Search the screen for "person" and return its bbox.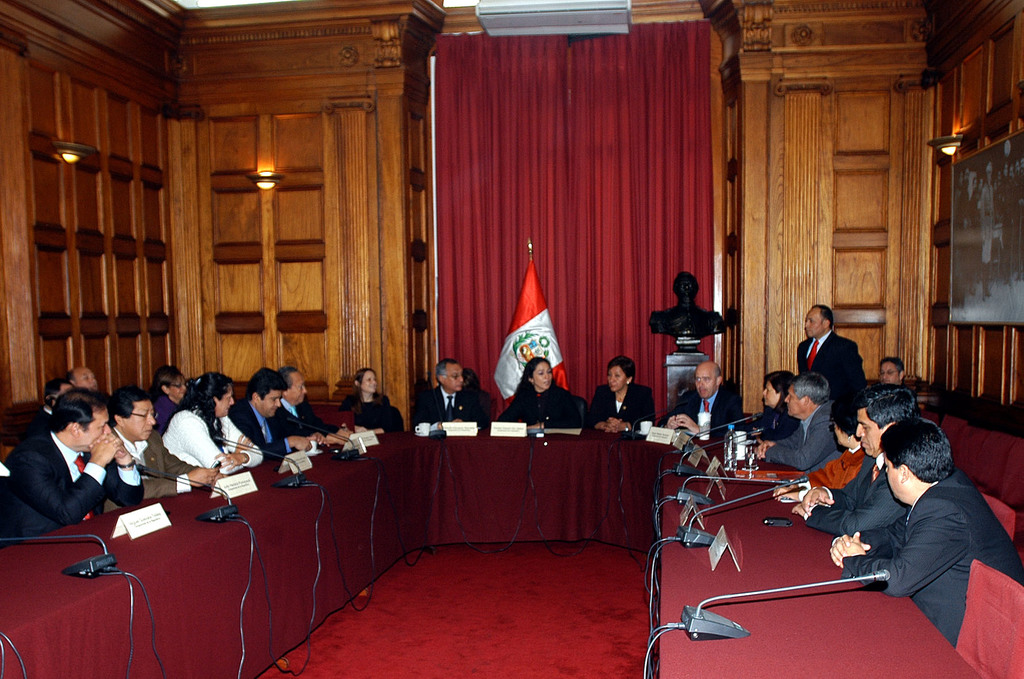
Found: left=155, top=370, right=188, bottom=433.
